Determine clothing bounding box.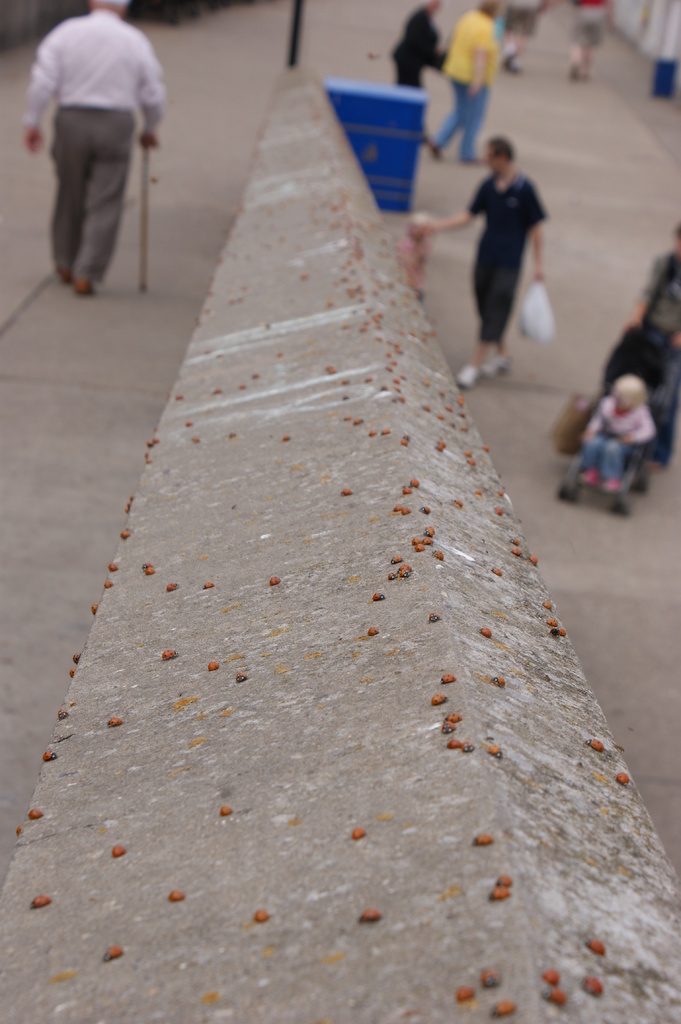
Determined: {"left": 392, "top": 232, "right": 428, "bottom": 301}.
